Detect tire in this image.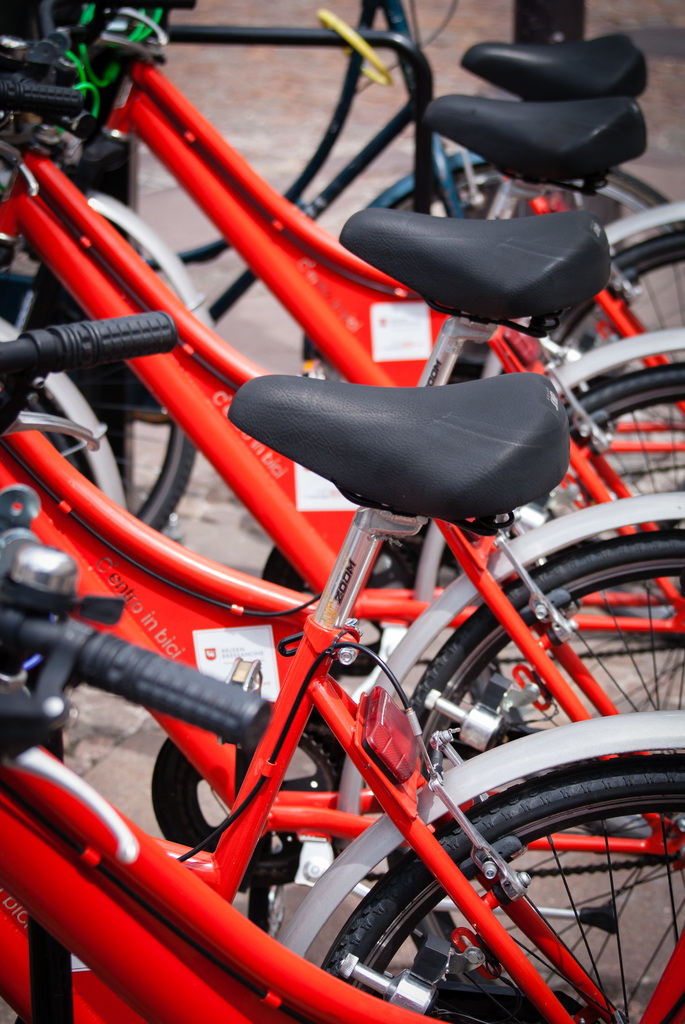
Detection: box(467, 361, 684, 856).
